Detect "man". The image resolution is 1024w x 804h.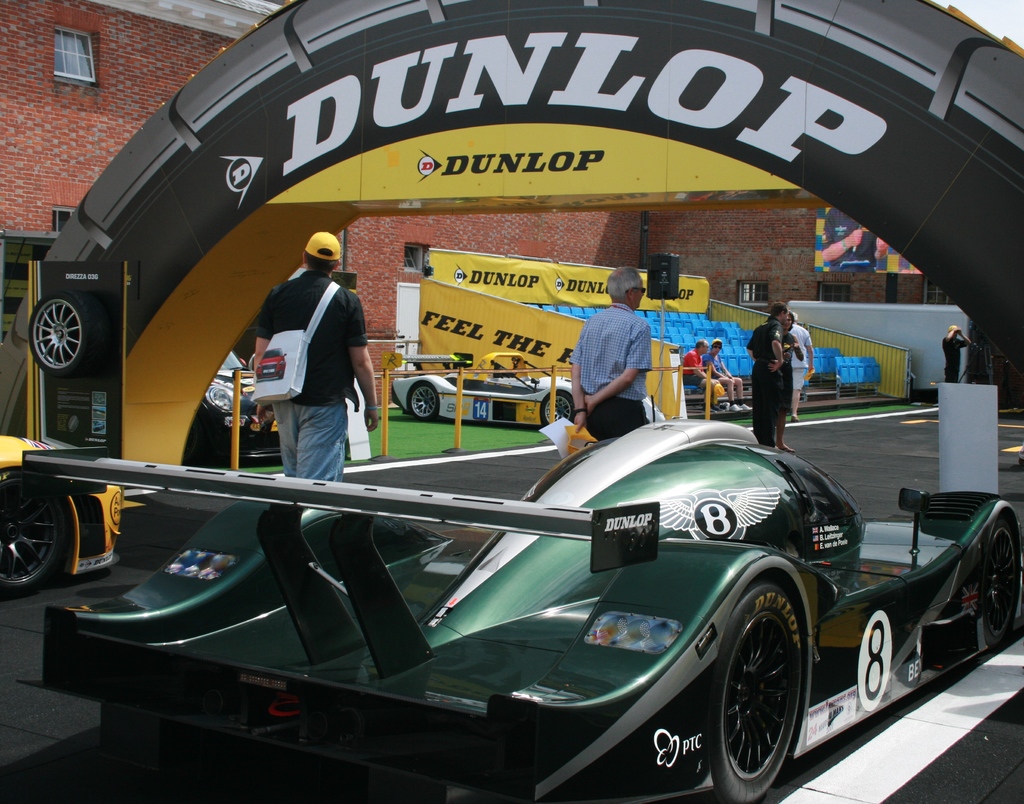
[748,305,787,446].
